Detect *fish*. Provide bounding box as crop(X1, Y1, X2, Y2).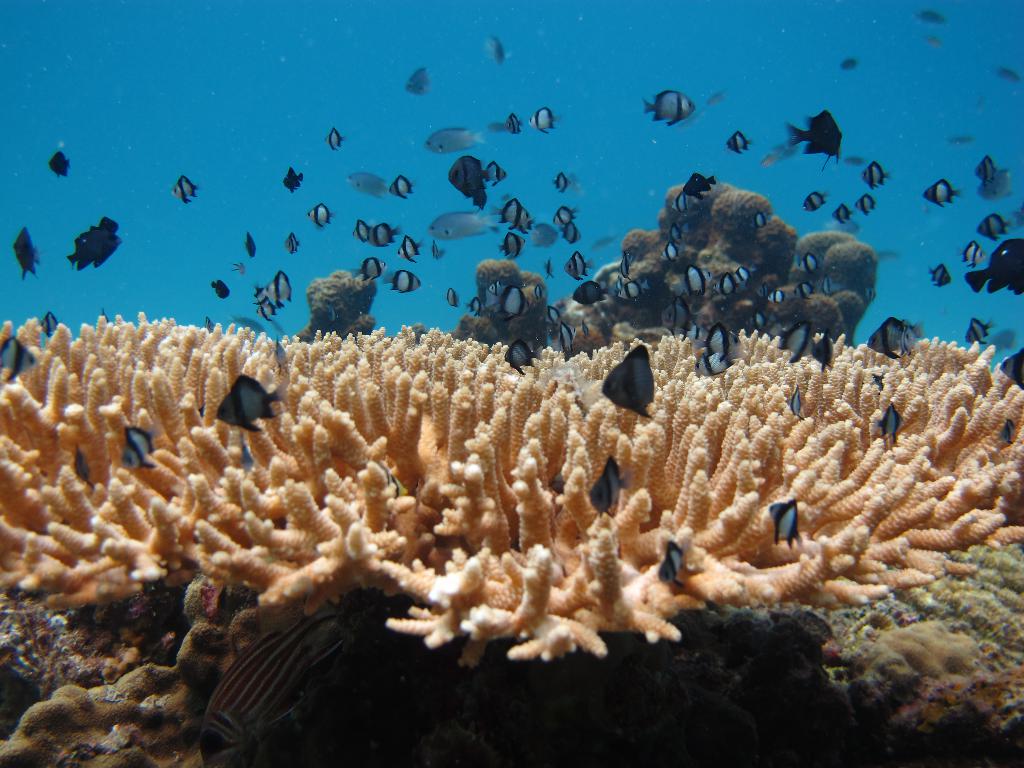
crop(213, 276, 229, 297).
